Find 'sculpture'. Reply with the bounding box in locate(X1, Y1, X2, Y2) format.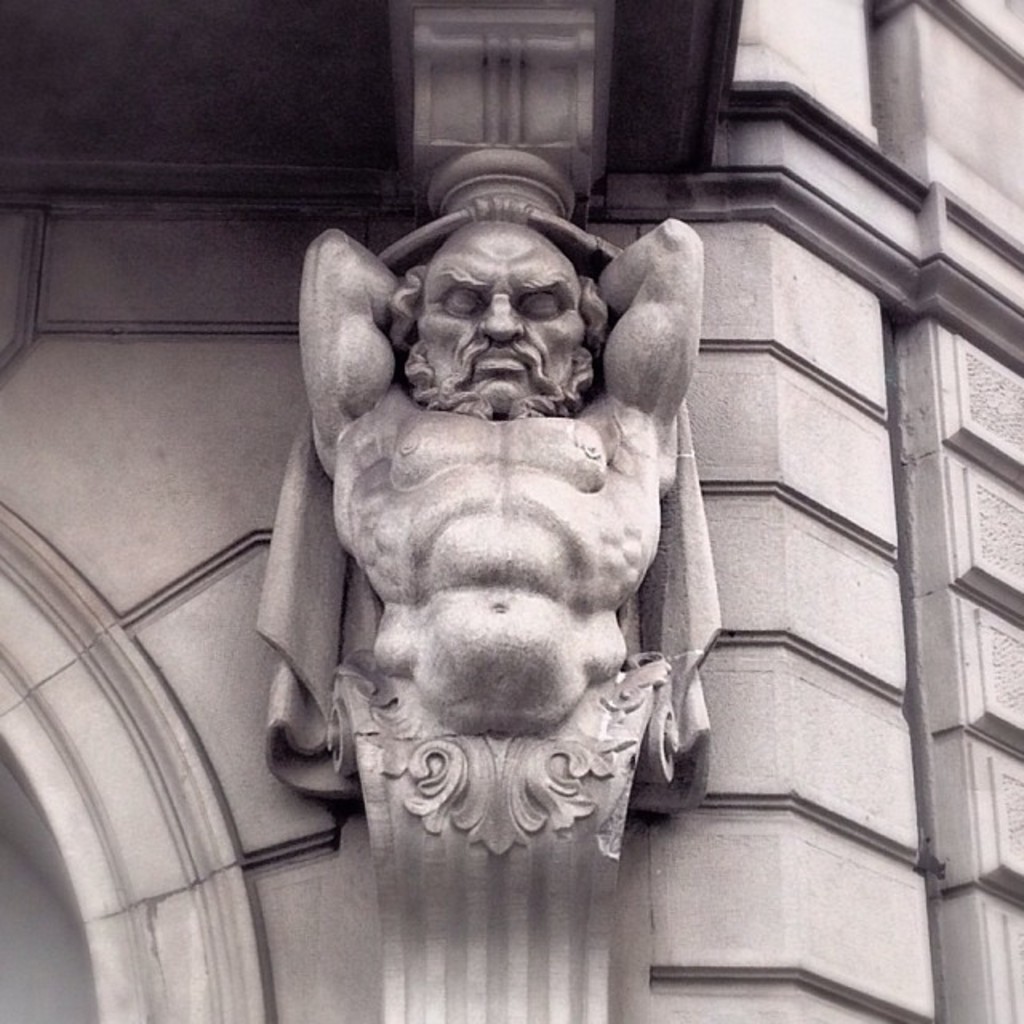
locate(253, 189, 731, 899).
